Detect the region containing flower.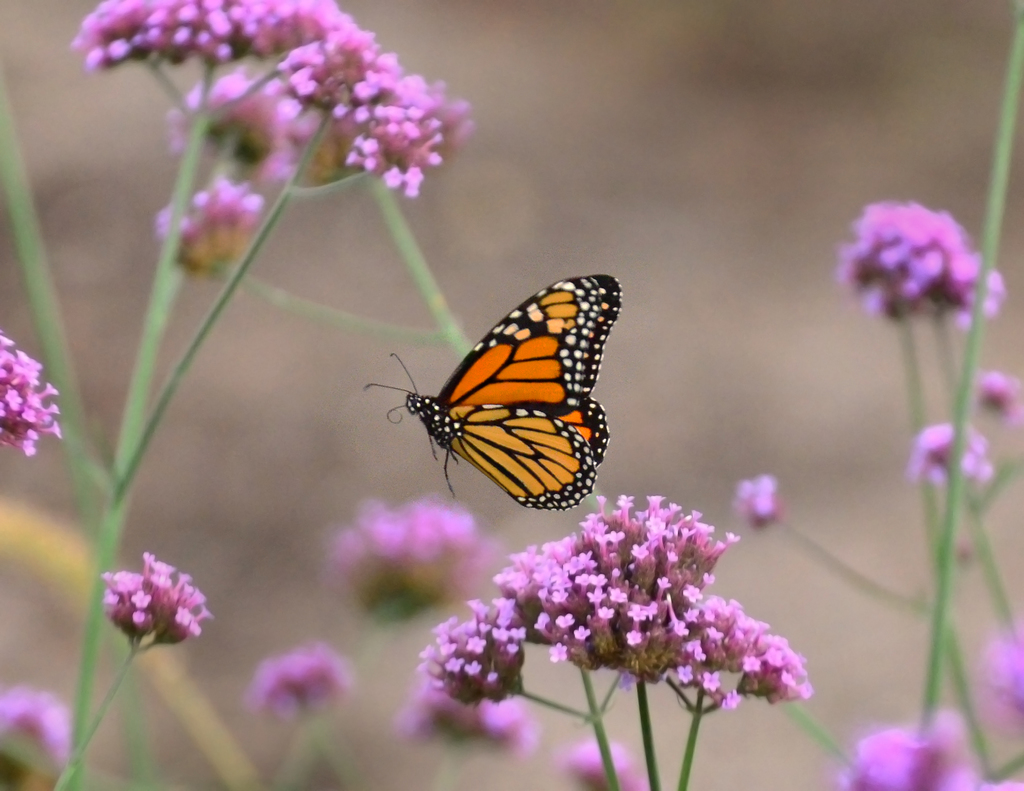
detection(93, 551, 219, 665).
